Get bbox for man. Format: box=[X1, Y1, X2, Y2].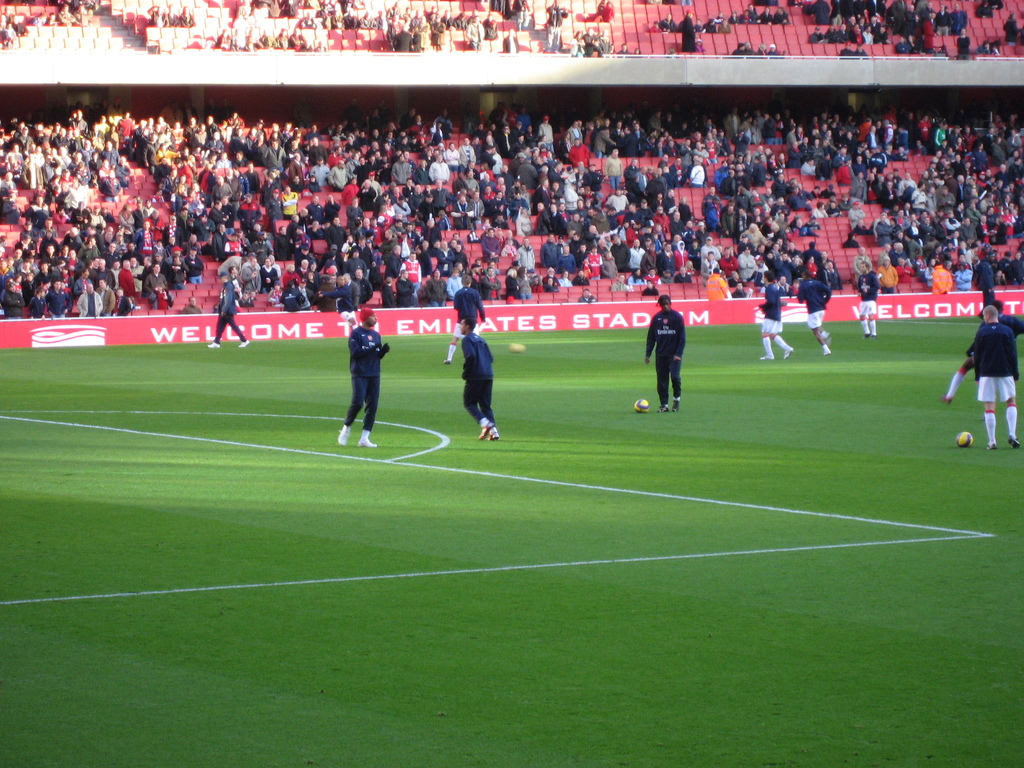
box=[760, 5, 775, 22].
